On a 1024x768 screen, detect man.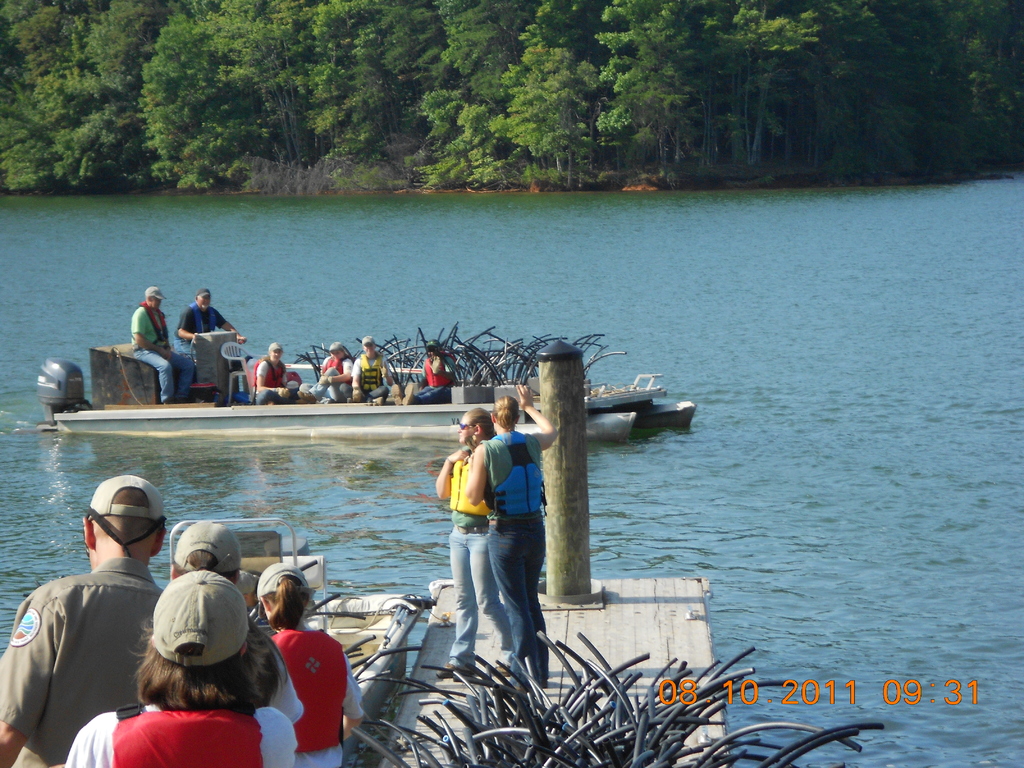
(x1=134, y1=285, x2=202, y2=403).
